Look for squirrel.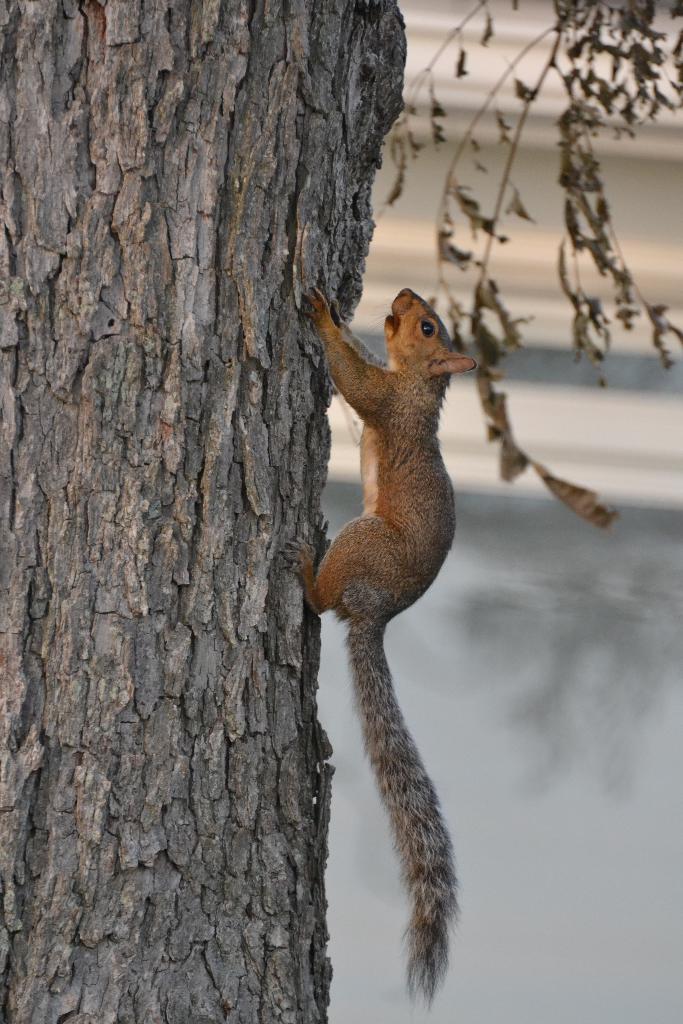
Found: (left=276, top=284, right=473, bottom=1018).
